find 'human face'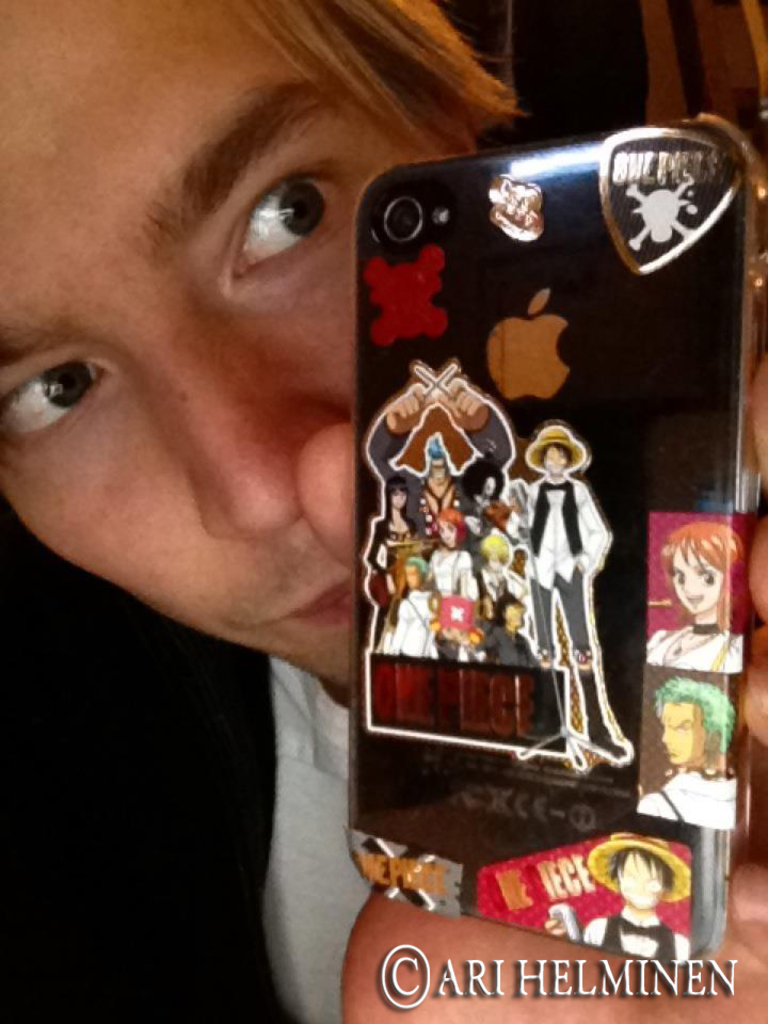
pyautogui.locateOnScreen(480, 477, 501, 498)
